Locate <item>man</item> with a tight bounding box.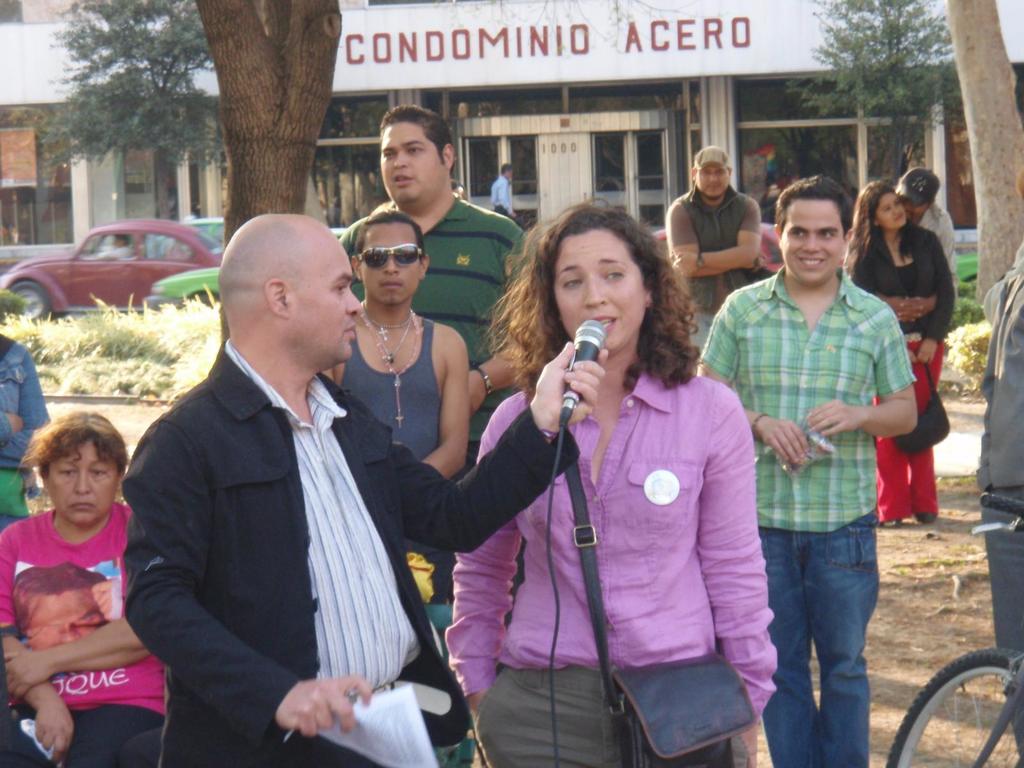
<bbox>691, 176, 920, 767</bbox>.
